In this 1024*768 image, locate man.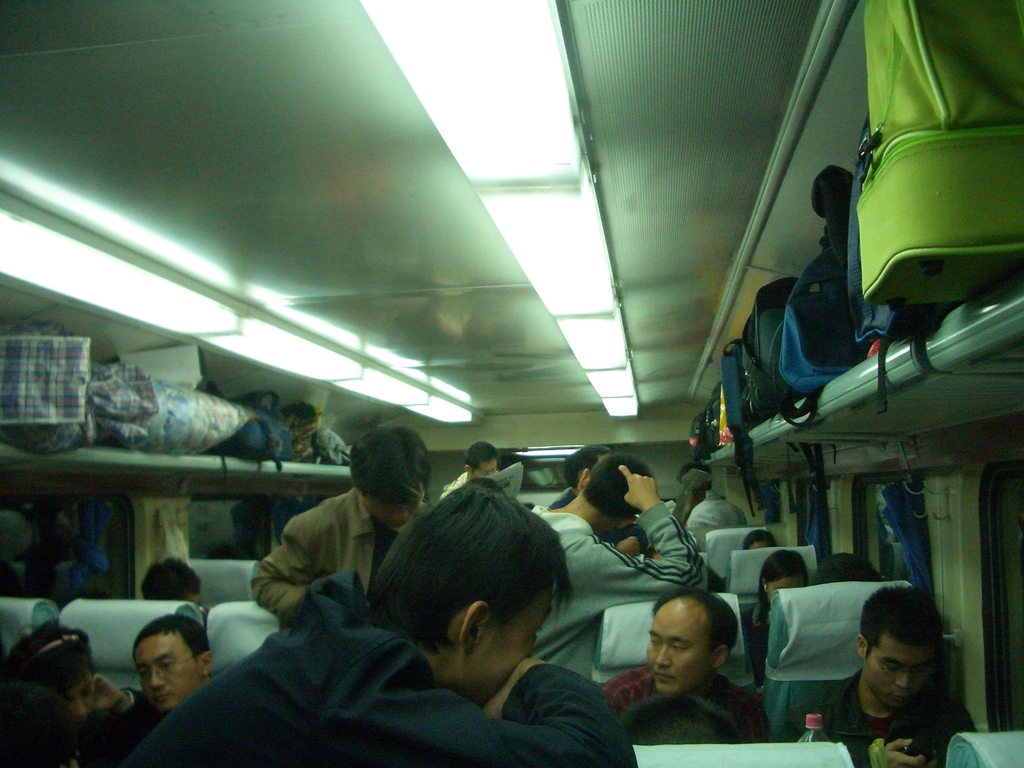
Bounding box: <bbox>437, 447, 503, 489</bbox>.
